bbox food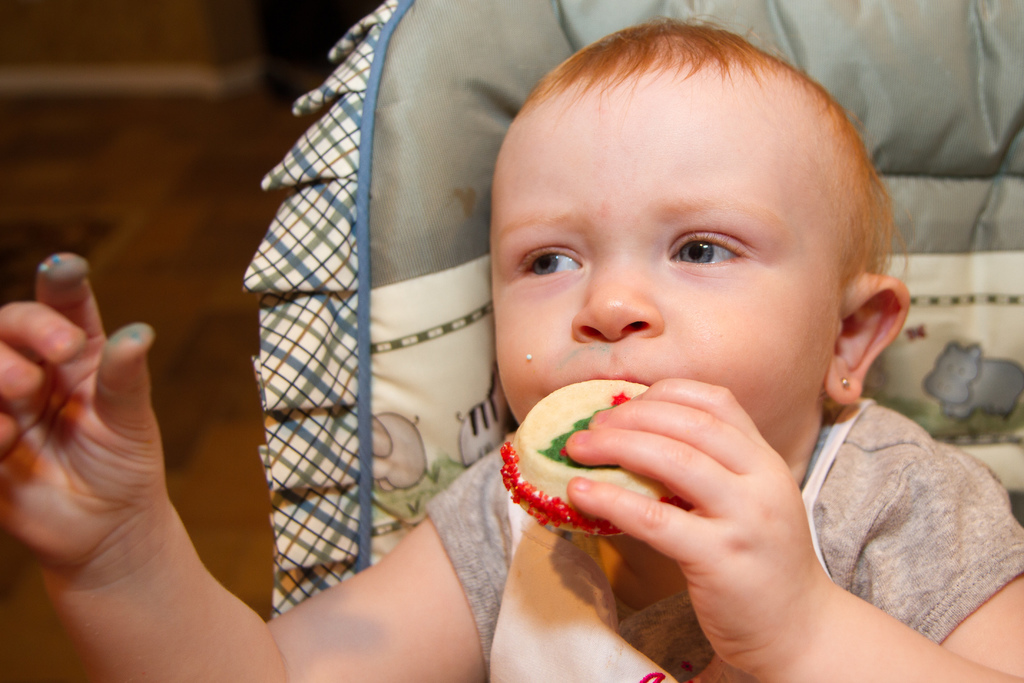
[left=532, top=377, right=659, bottom=505]
